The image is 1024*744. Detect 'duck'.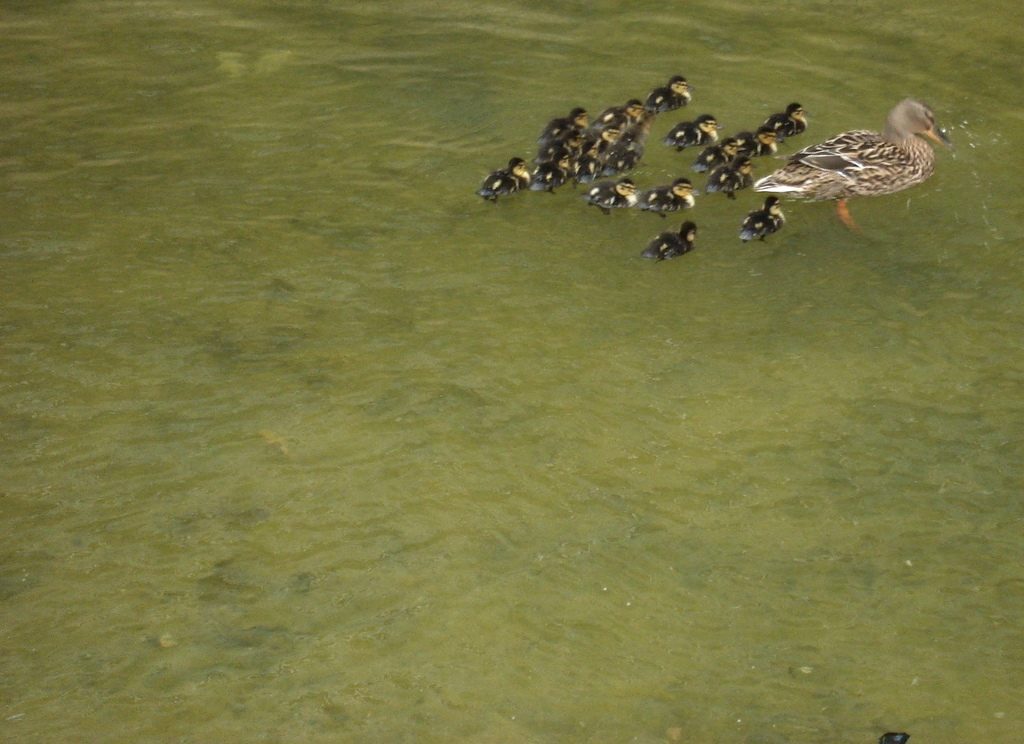
Detection: {"left": 732, "top": 131, "right": 780, "bottom": 162}.
